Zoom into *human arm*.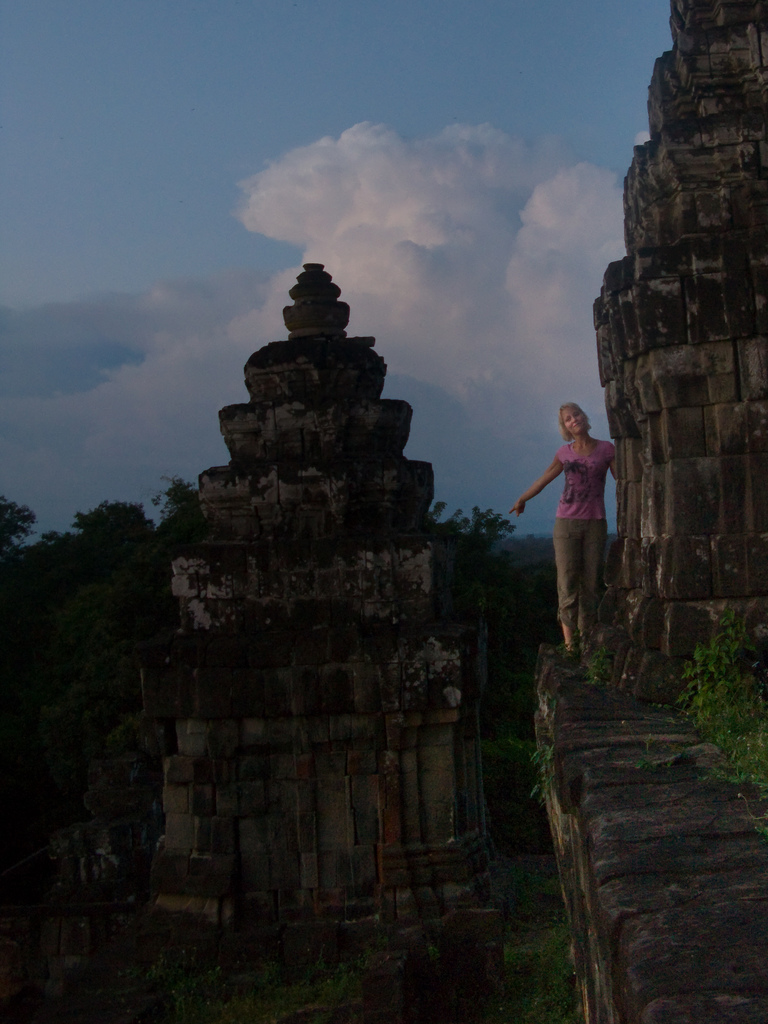
Zoom target: [left=507, top=461, right=561, bottom=515].
